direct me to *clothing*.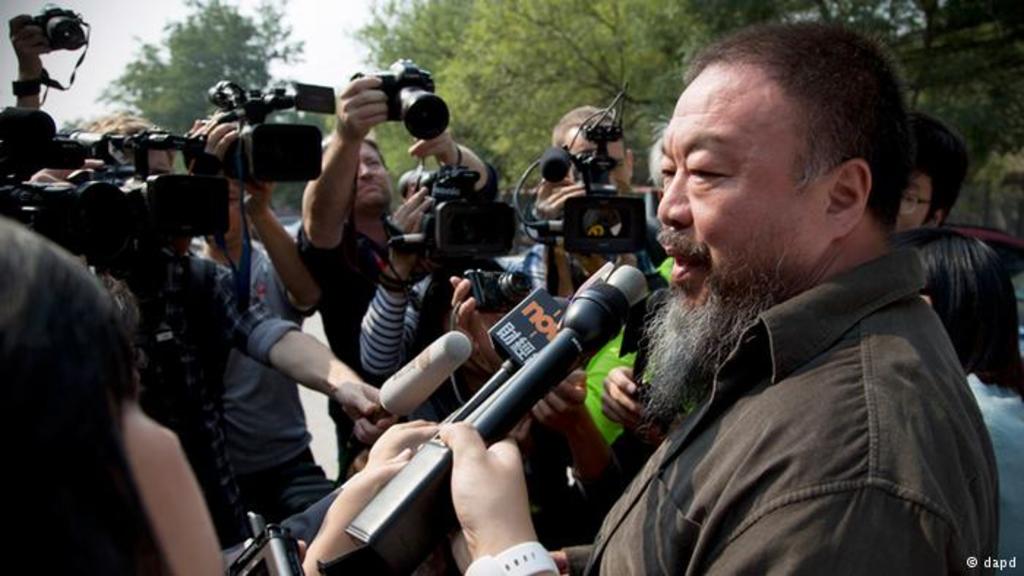
Direction: [x1=525, y1=192, x2=669, y2=317].
